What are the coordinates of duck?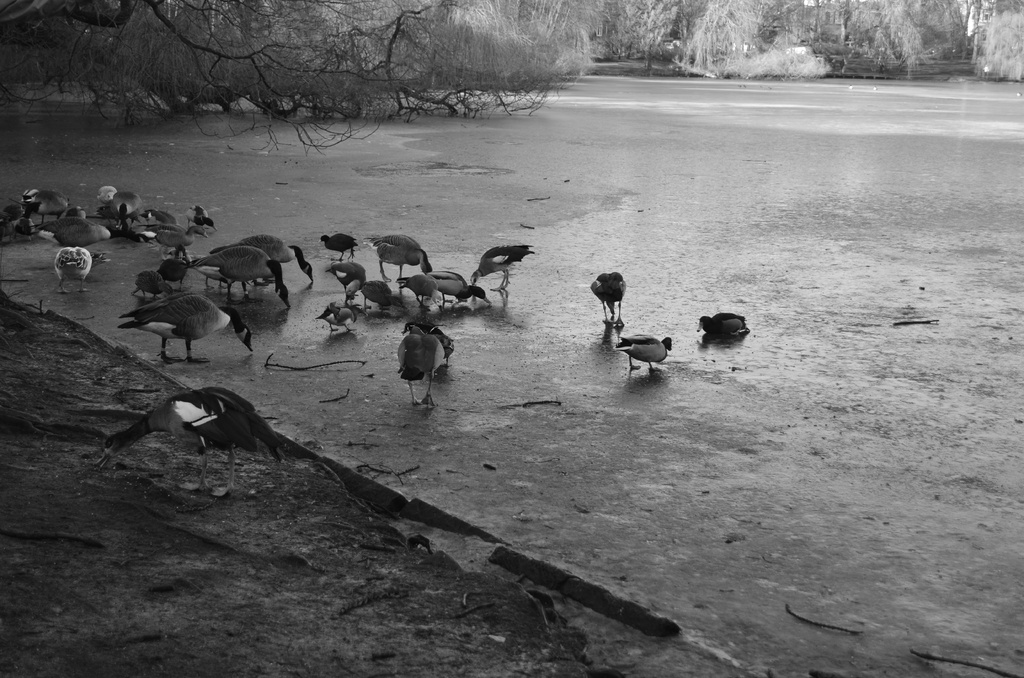
Rect(43, 202, 106, 256).
